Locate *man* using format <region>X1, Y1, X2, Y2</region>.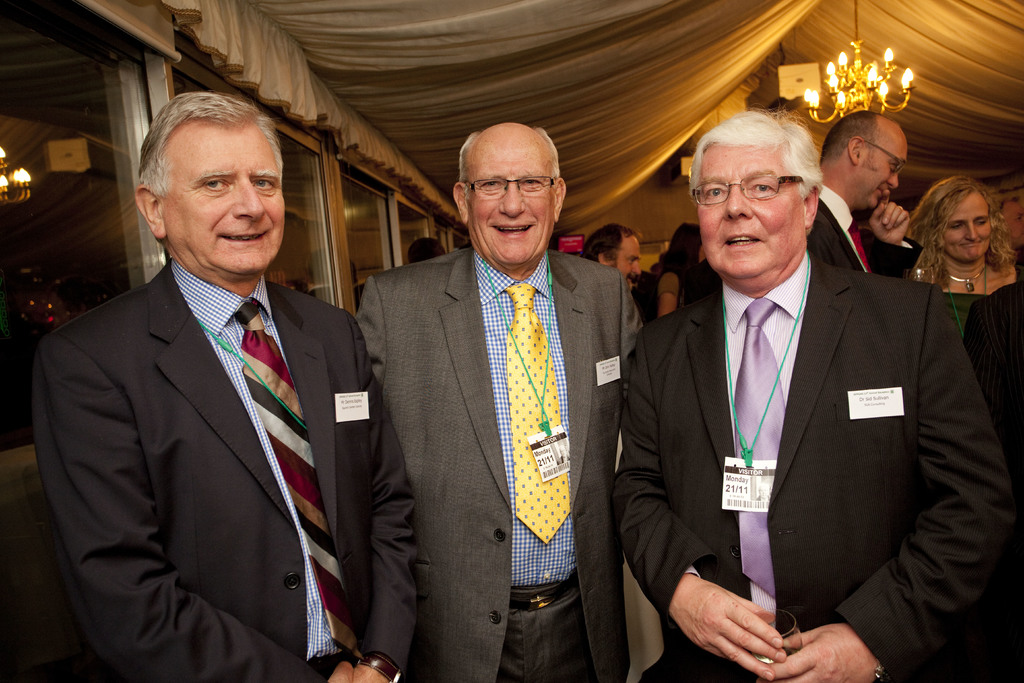
<region>356, 120, 648, 682</region>.
